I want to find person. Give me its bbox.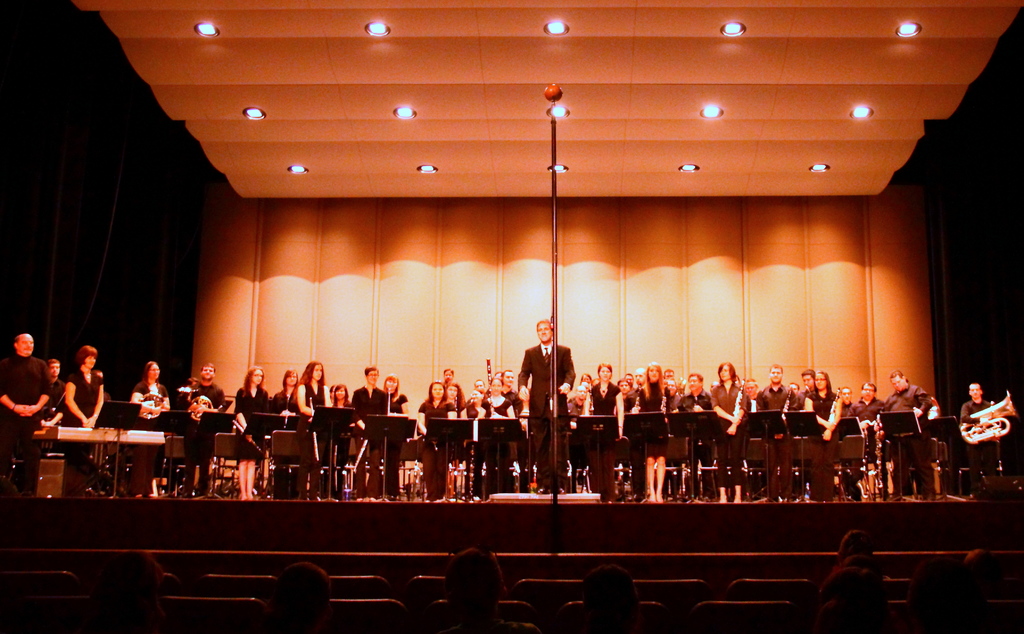
Rect(188, 358, 224, 500).
